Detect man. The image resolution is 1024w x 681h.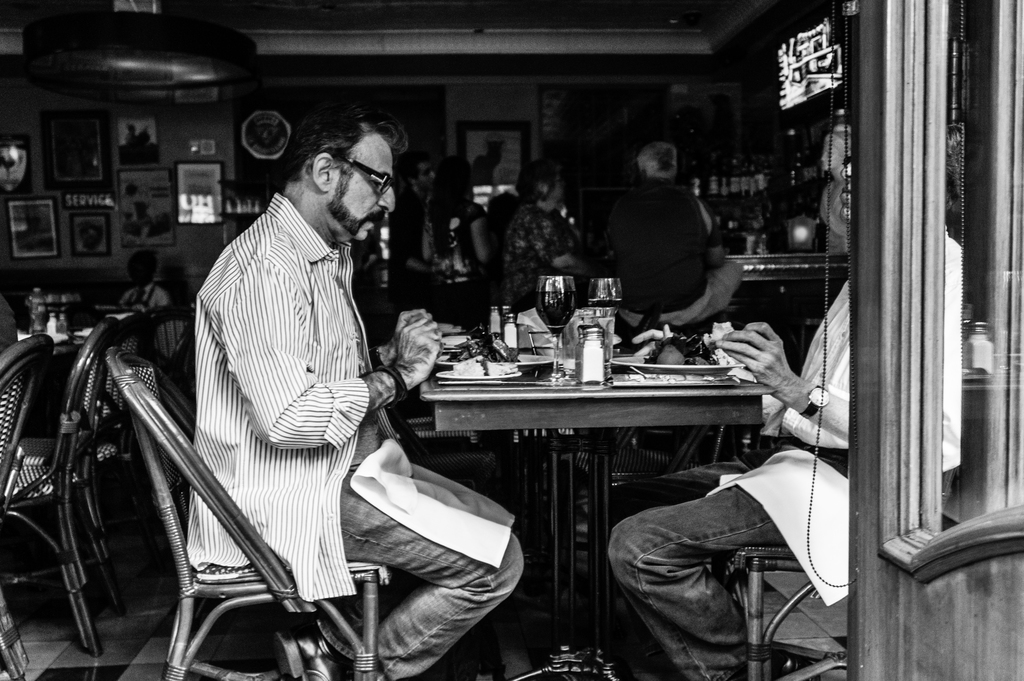
detection(178, 125, 641, 641).
